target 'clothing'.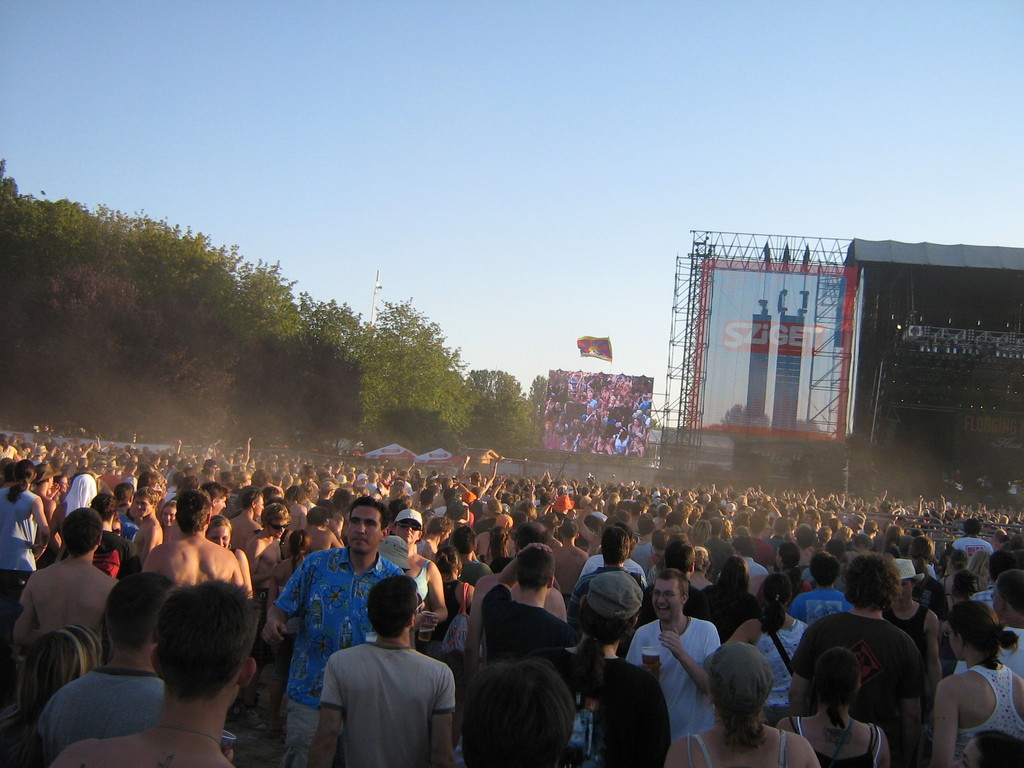
Target region: select_region(558, 490, 574, 520).
